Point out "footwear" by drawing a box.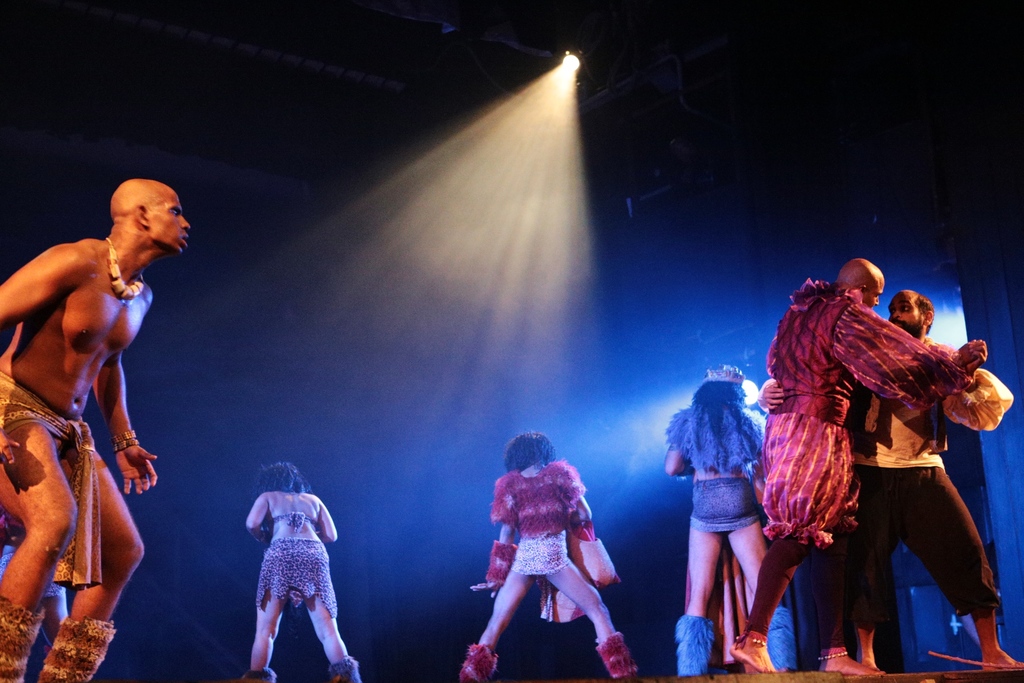
x1=0, y1=595, x2=46, y2=682.
